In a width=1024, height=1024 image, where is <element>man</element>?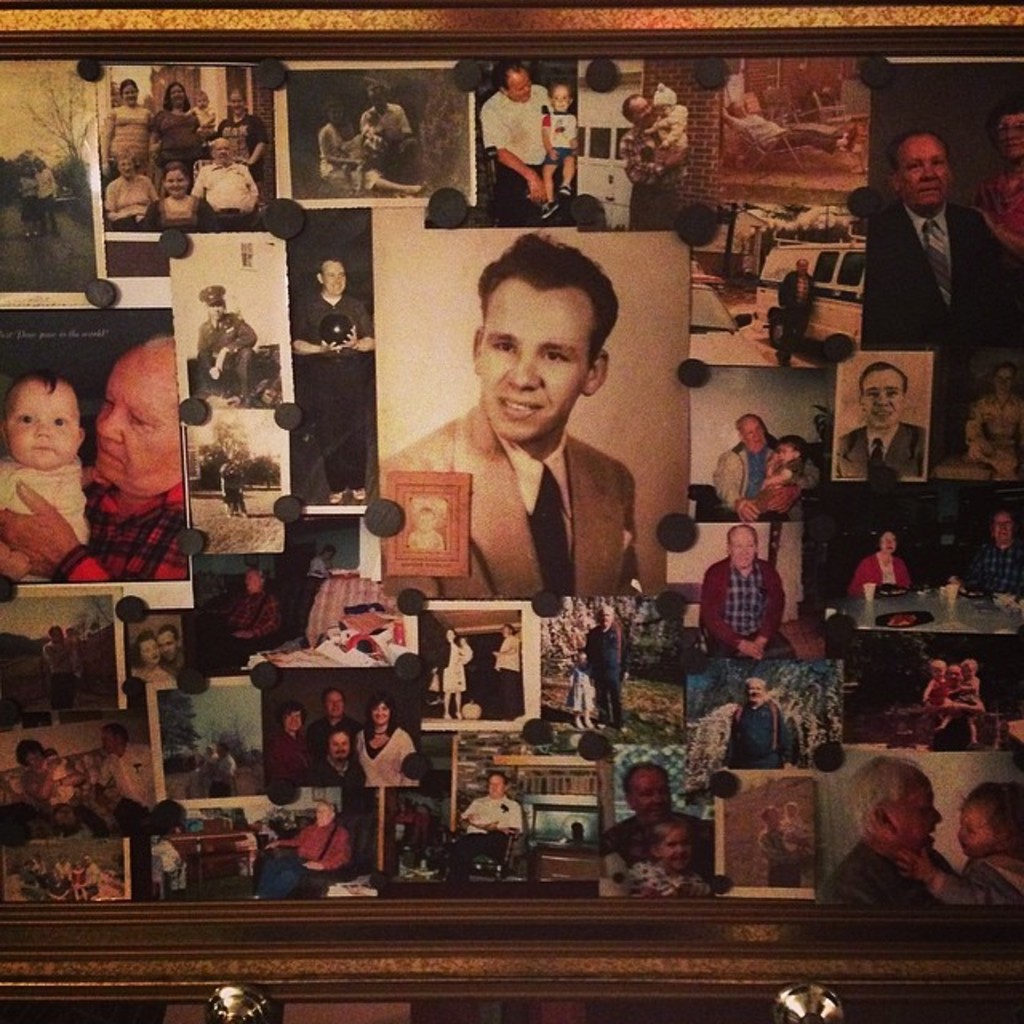
869,134,1002,454.
